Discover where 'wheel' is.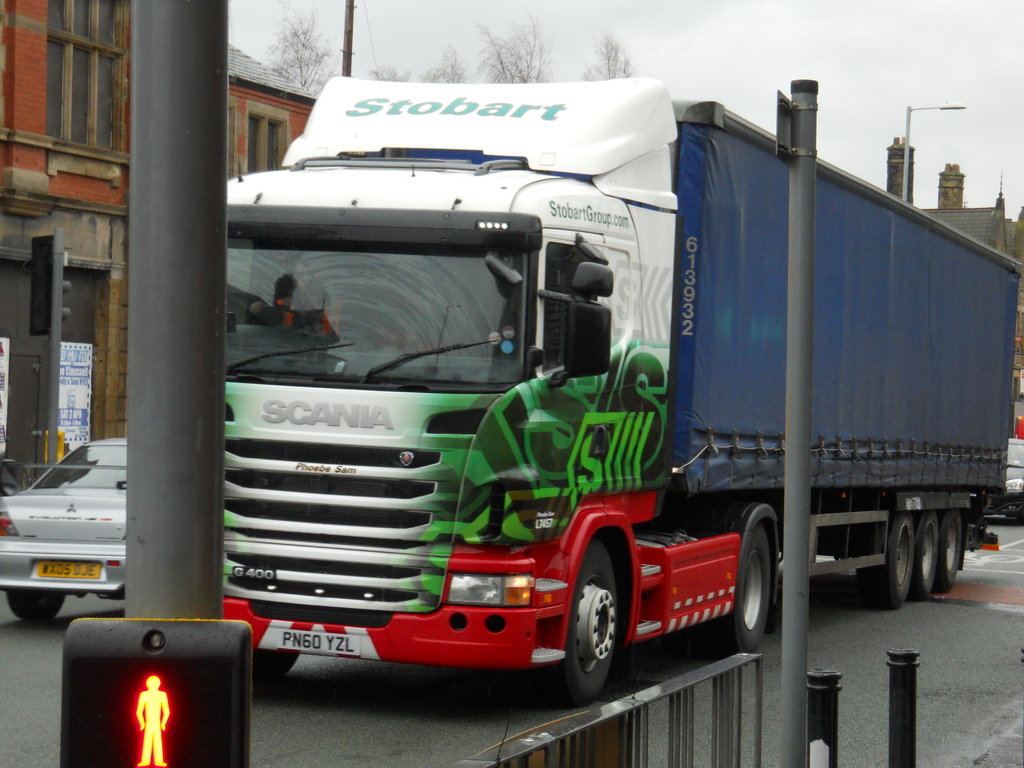
Discovered at box=[547, 525, 638, 717].
